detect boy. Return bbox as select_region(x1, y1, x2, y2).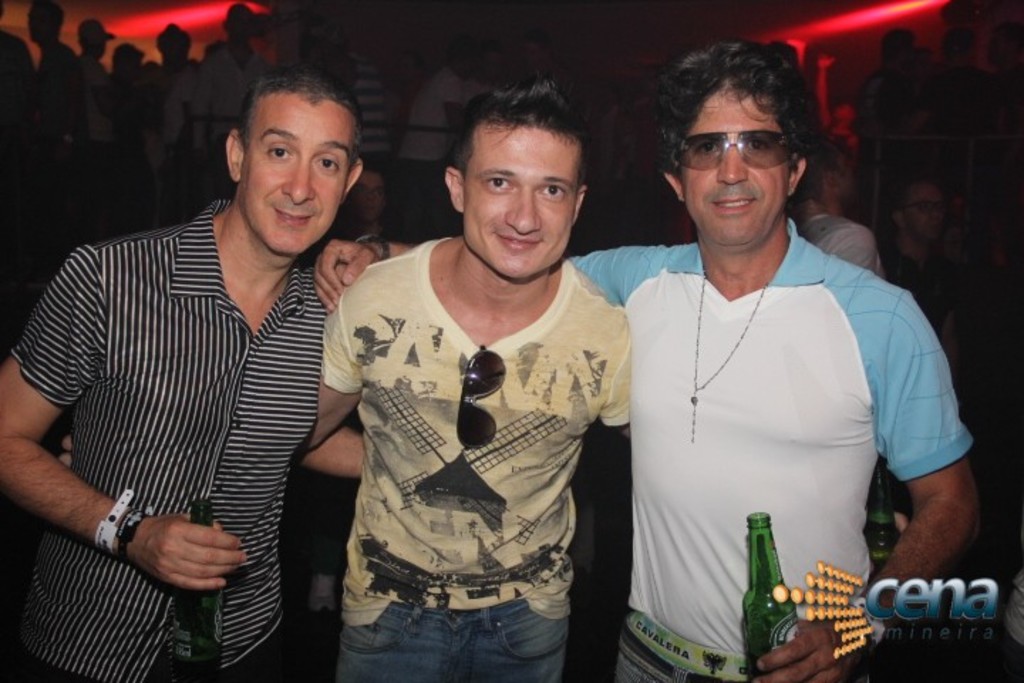
select_region(394, 41, 475, 235).
